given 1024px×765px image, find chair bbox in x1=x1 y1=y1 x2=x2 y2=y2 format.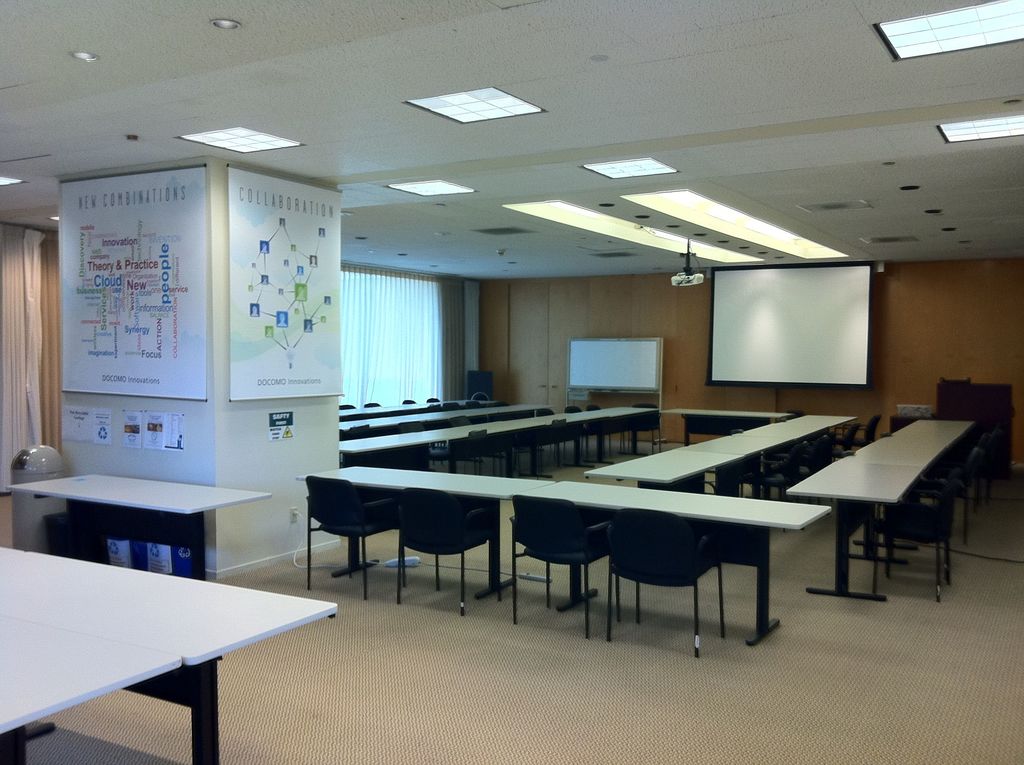
x1=618 y1=403 x2=659 y2=455.
